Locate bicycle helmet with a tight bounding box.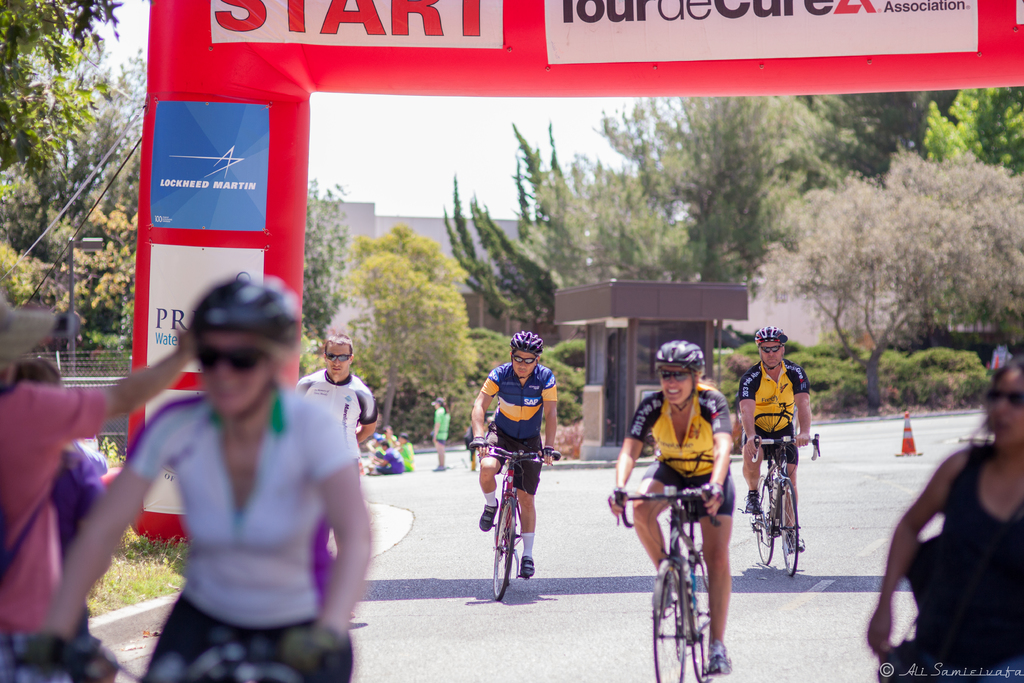
<box>657,343,707,368</box>.
